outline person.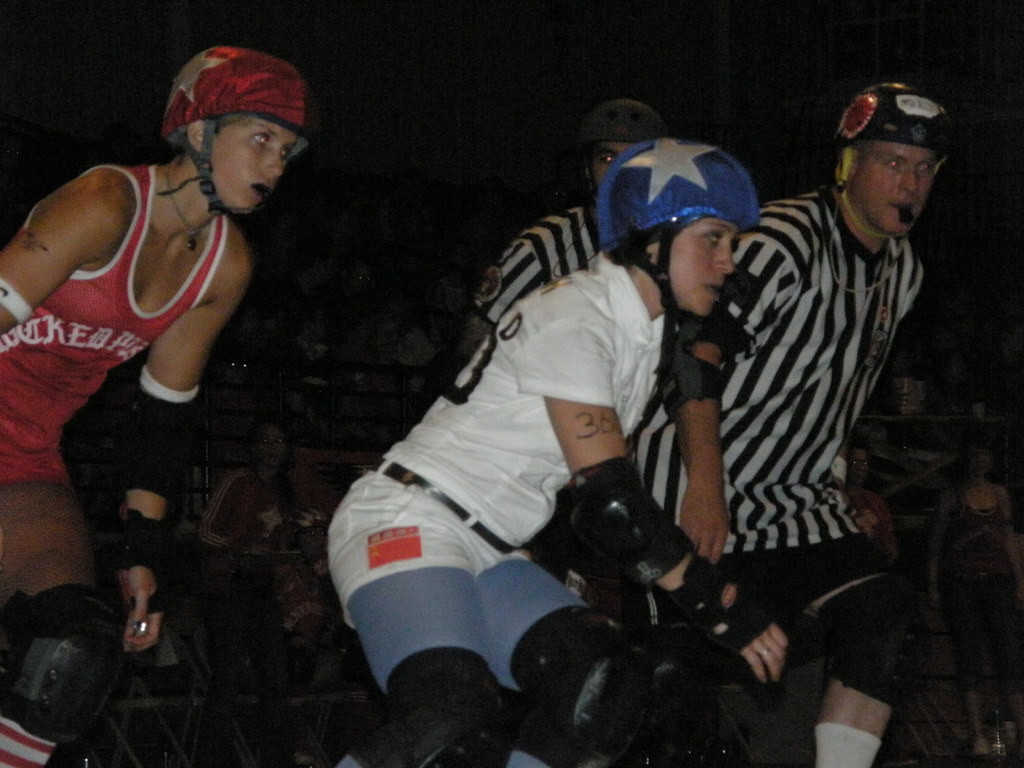
Outline: bbox(196, 410, 310, 555).
